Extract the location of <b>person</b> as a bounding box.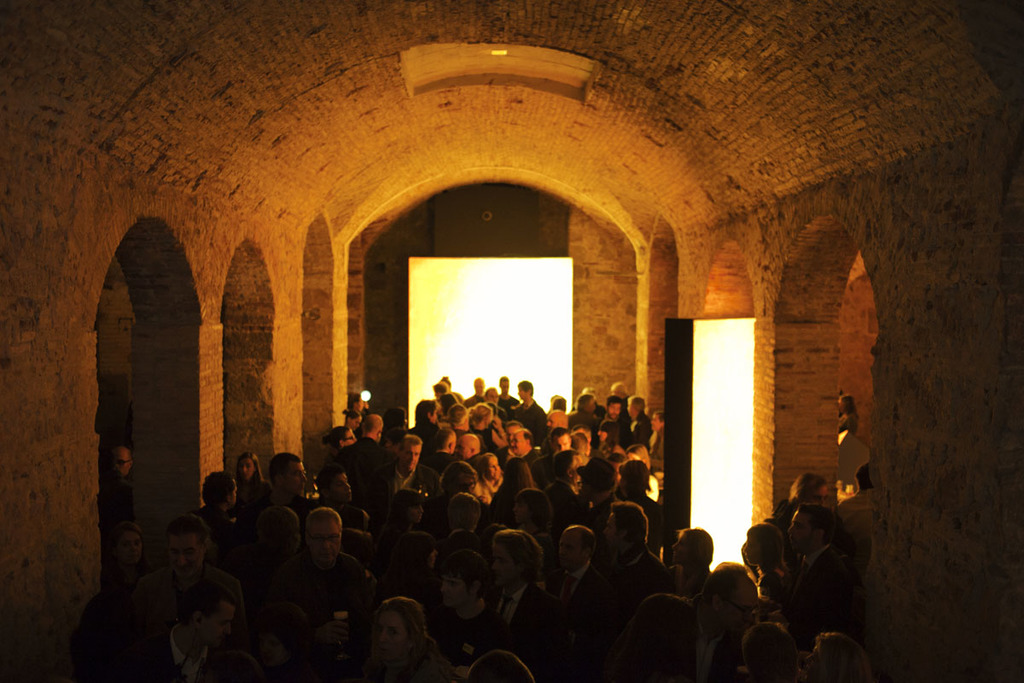
BBox(269, 505, 378, 682).
